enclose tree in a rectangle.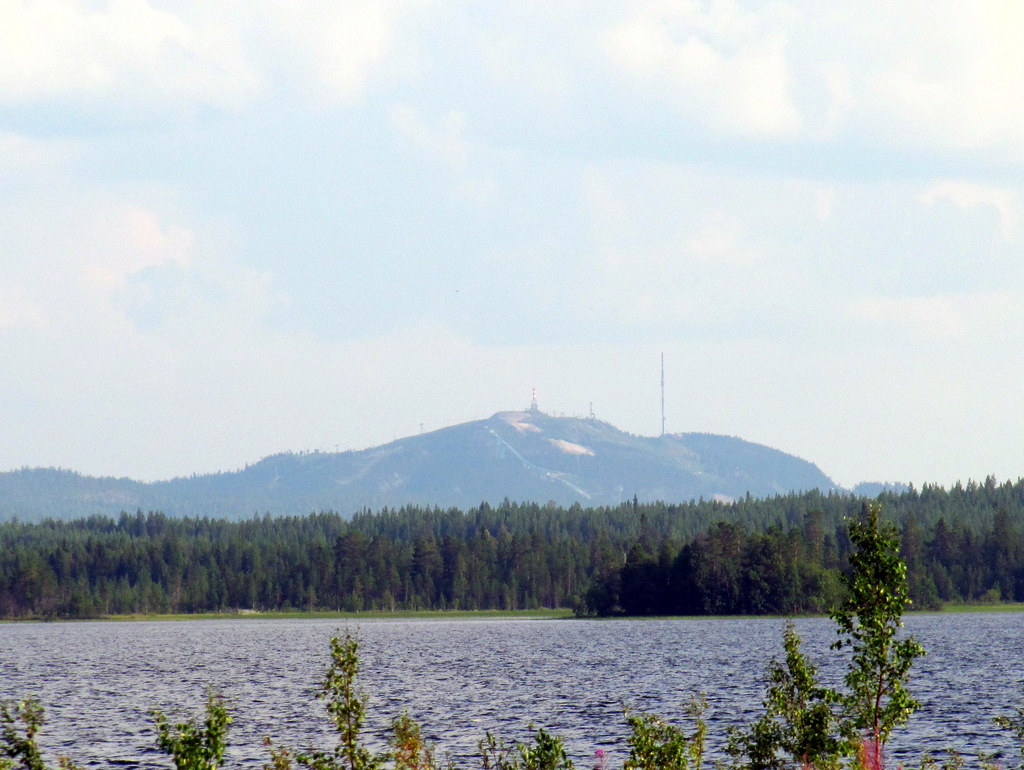
(left=78, top=543, right=125, bottom=593).
